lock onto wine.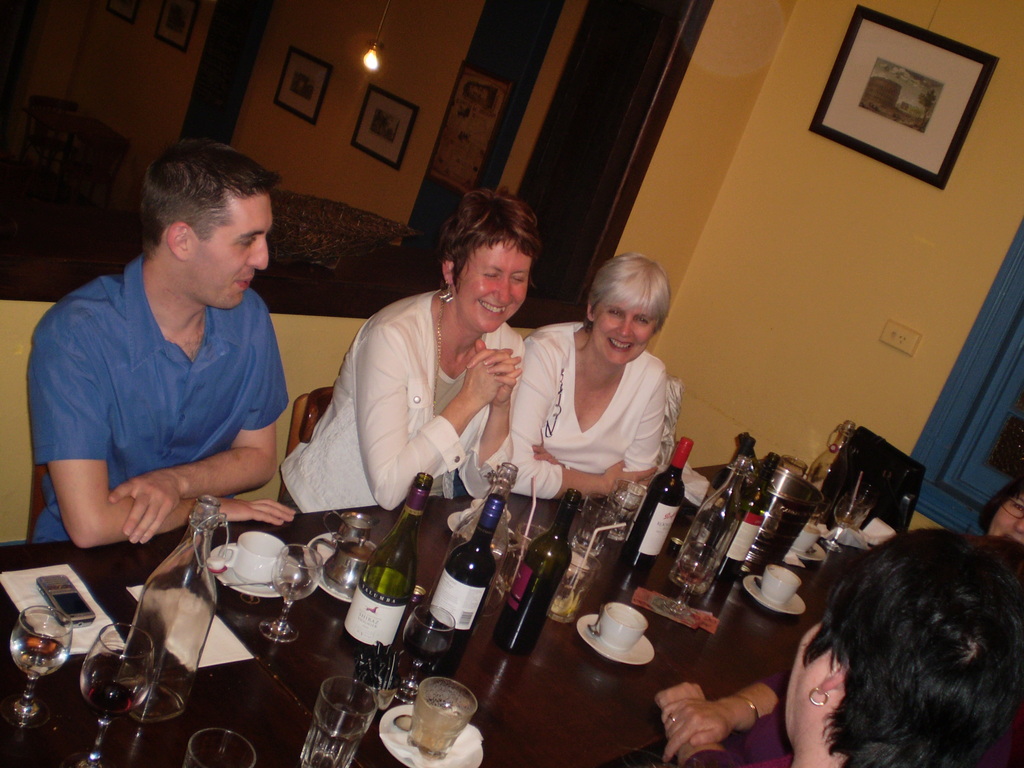
Locked: locate(83, 680, 133, 718).
